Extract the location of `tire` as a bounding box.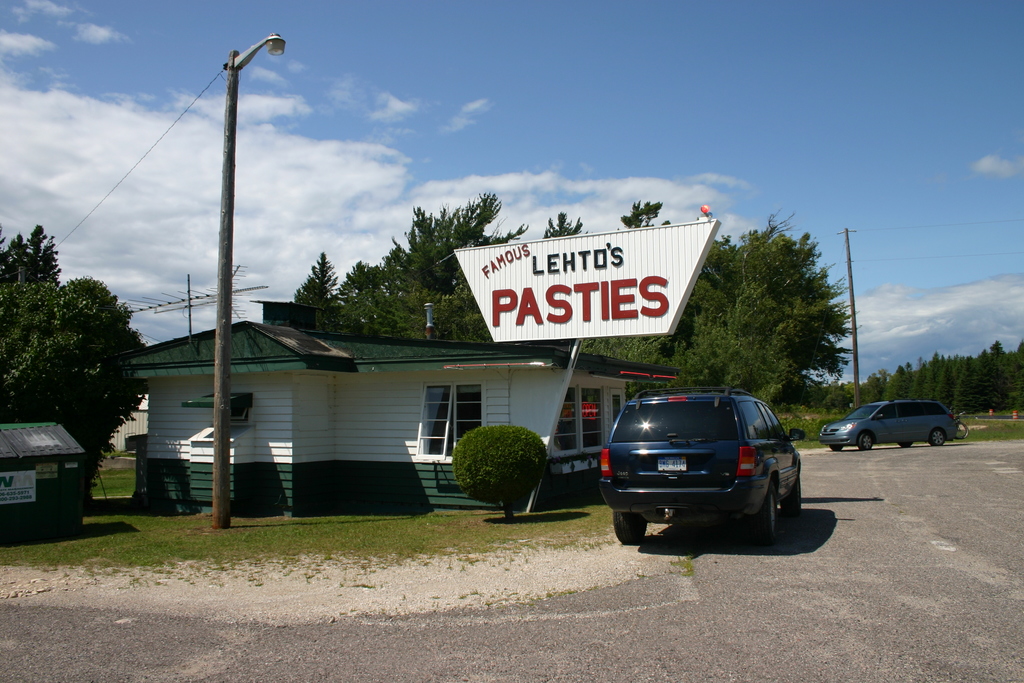
locate(858, 431, 874, 449).
